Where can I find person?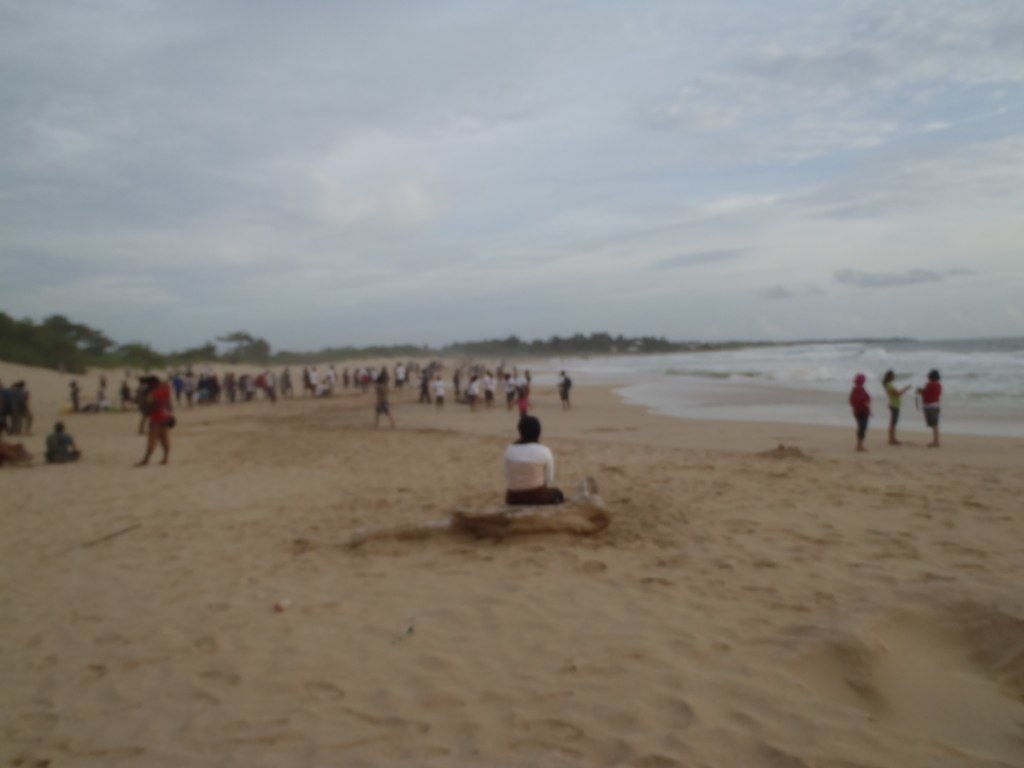
You can find it at [x1=46, y1=416, x2=85, y2=462].
